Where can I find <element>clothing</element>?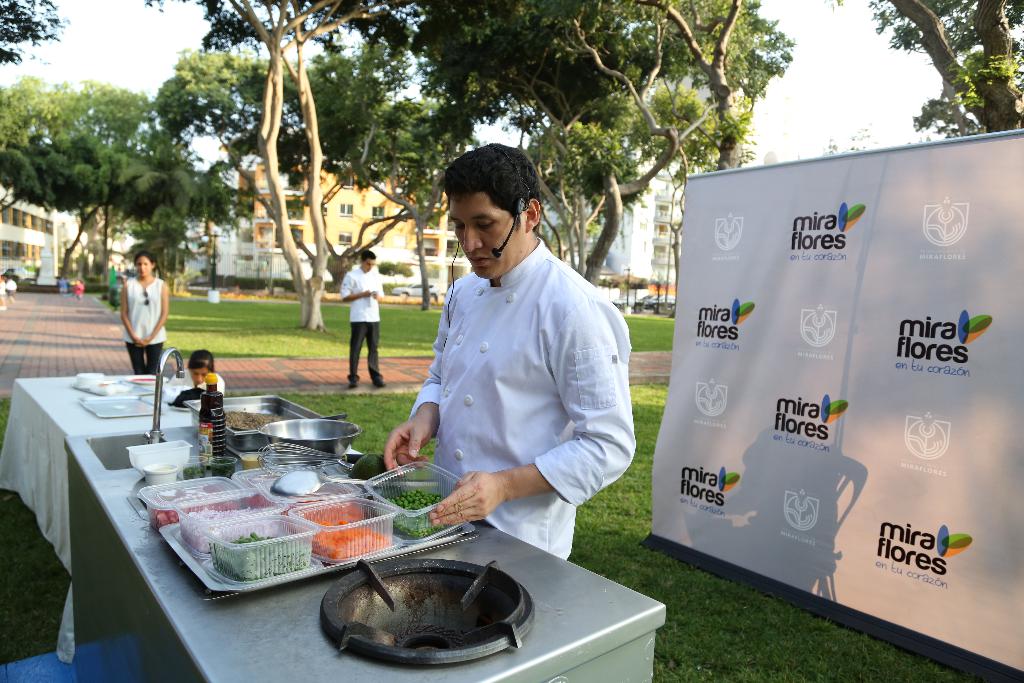
You can find it at crop(168, 365, 224, 396).
